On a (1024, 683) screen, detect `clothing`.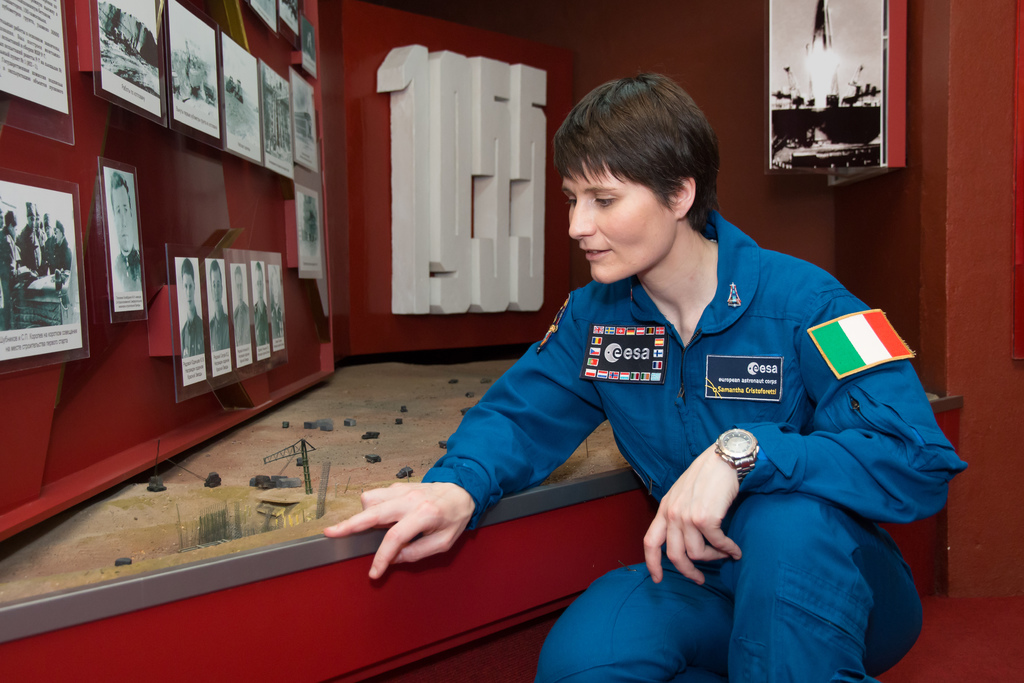
<box>272,306,286,339</box>.
